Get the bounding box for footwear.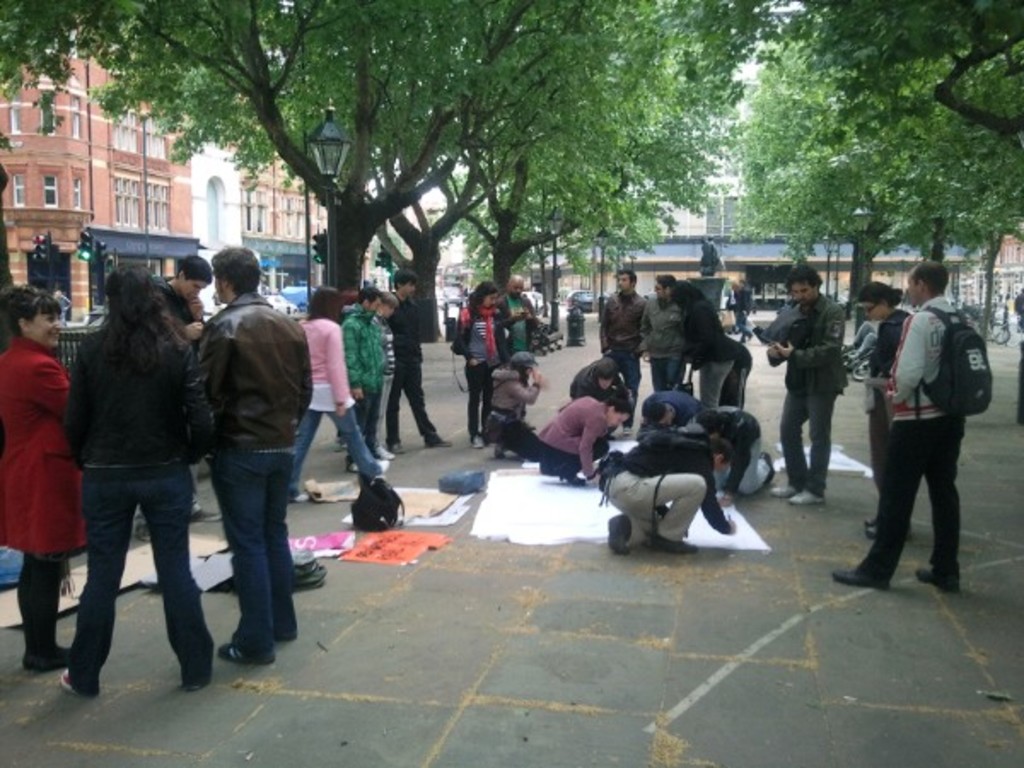
detection(771, 483, 799, 502).
